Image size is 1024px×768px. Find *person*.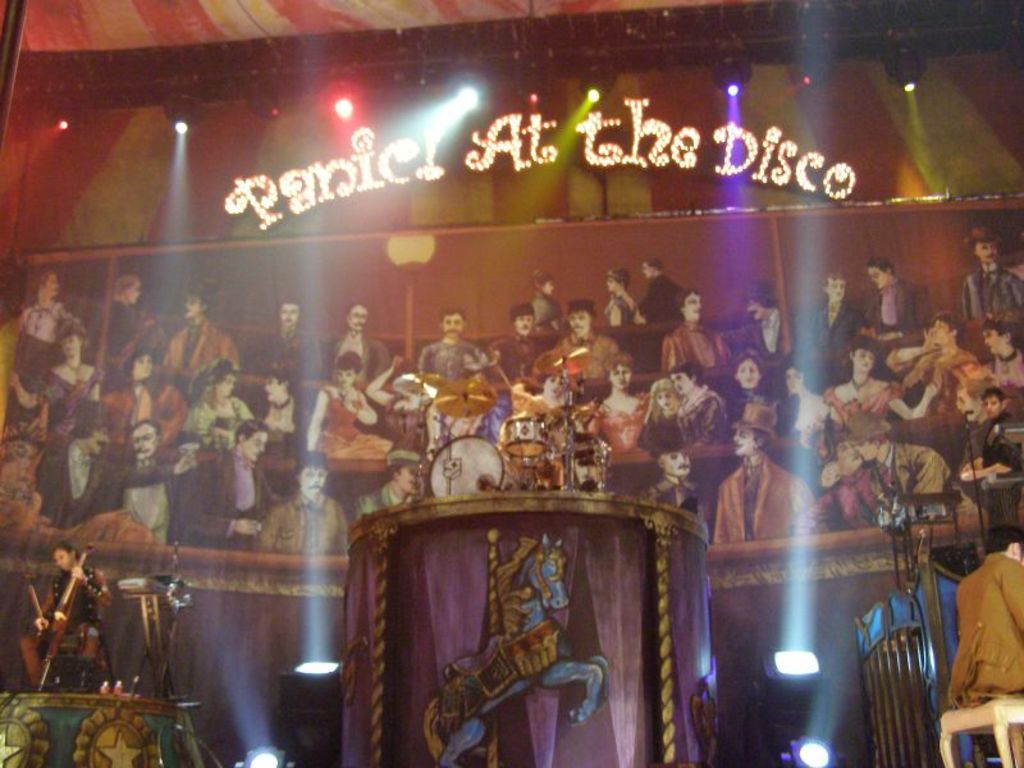
box=[110, 349, 184, 435].
